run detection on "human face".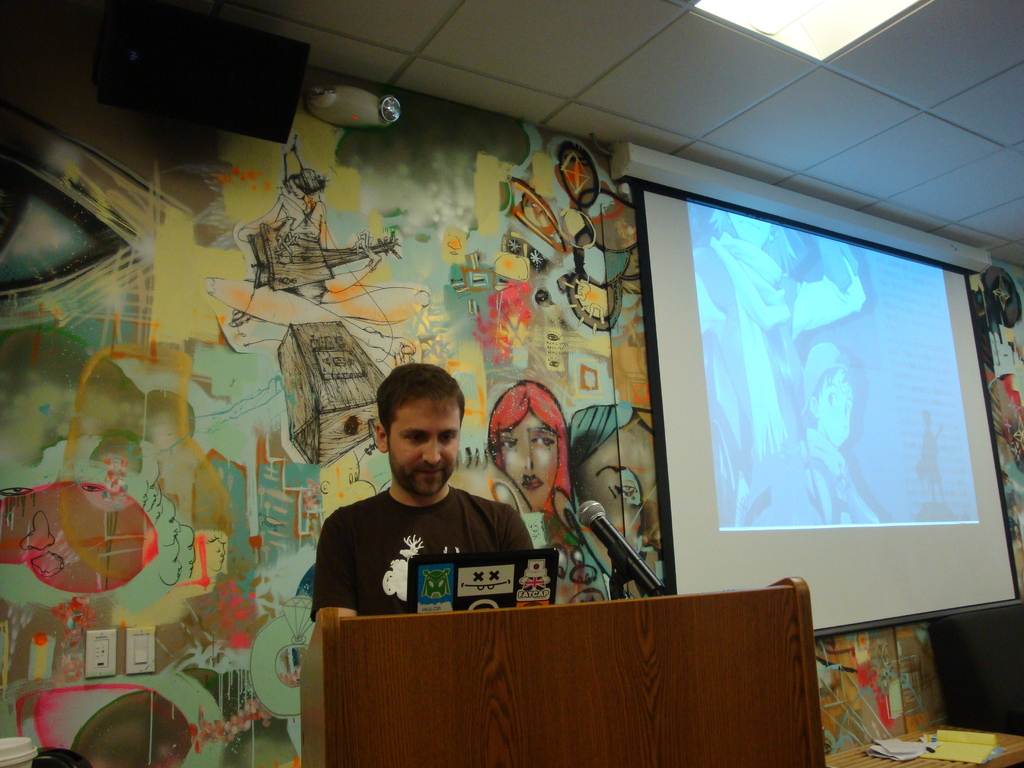
Result: detection(495, 410, 559, 511).
